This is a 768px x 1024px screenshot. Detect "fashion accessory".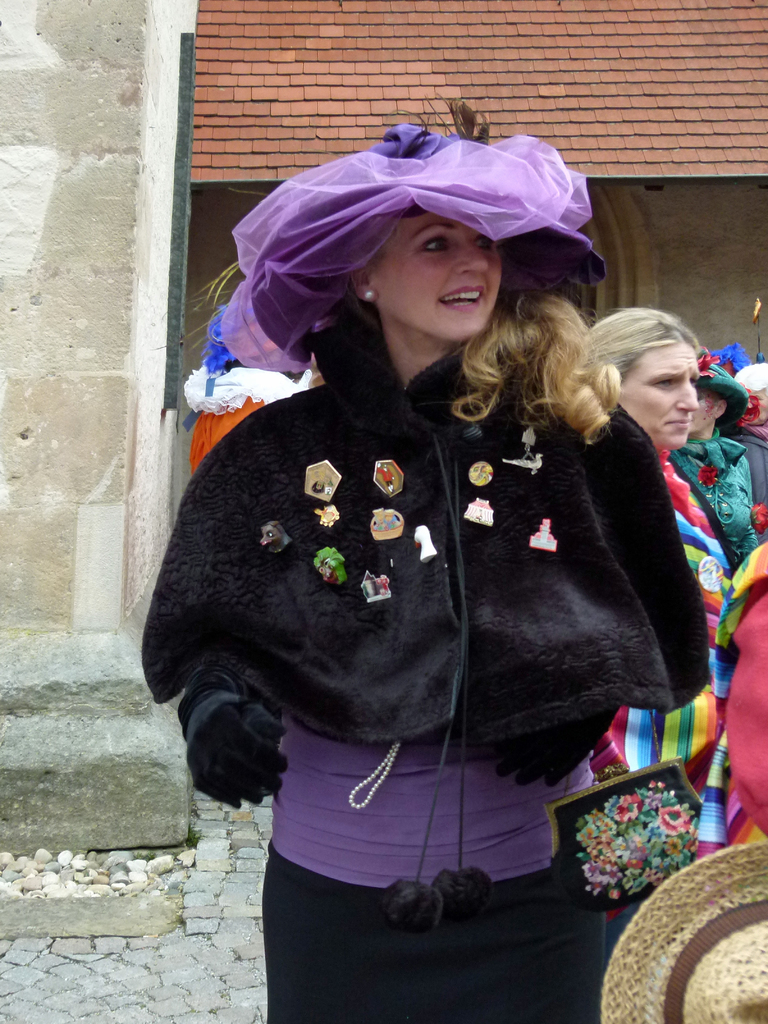
(left=551, top=762, right=705, bottom=915).
